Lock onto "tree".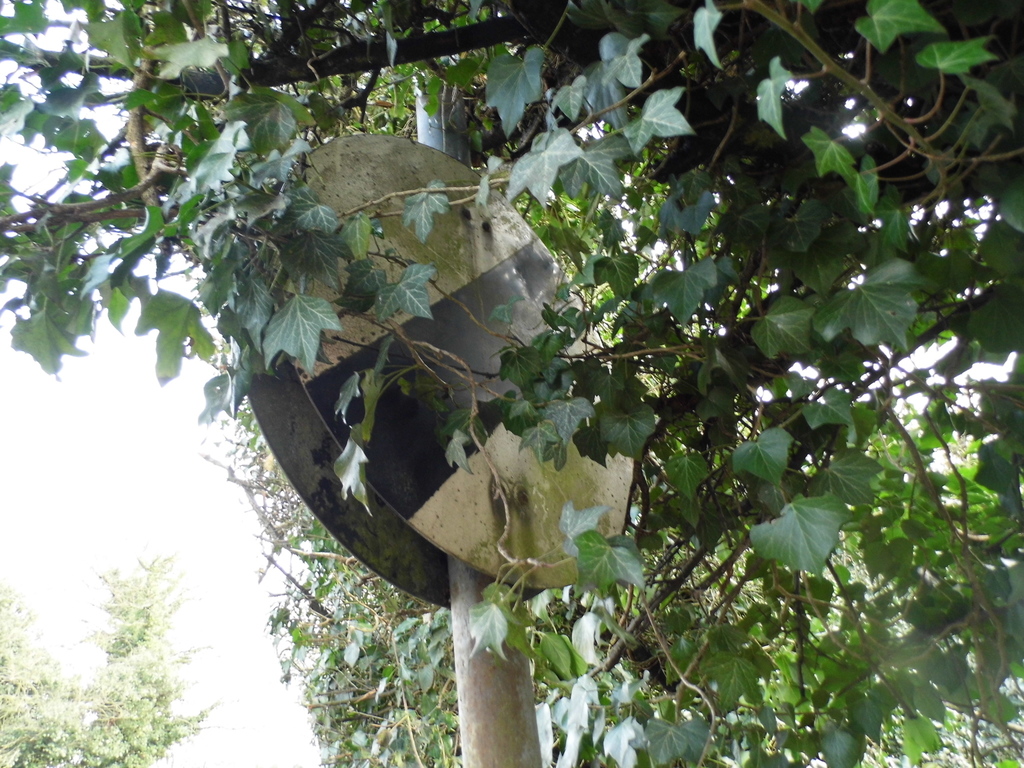
Locked: bbox(662, 326, 1023, 767).
